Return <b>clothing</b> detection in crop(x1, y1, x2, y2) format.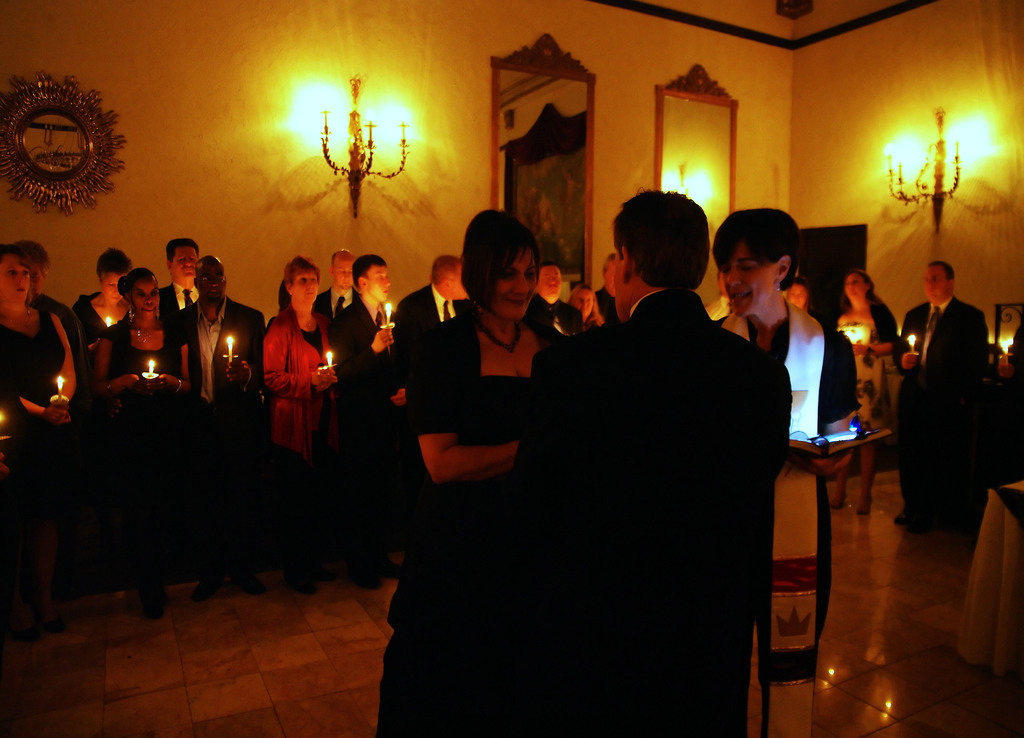
crop(255, 302, 335, 530).
